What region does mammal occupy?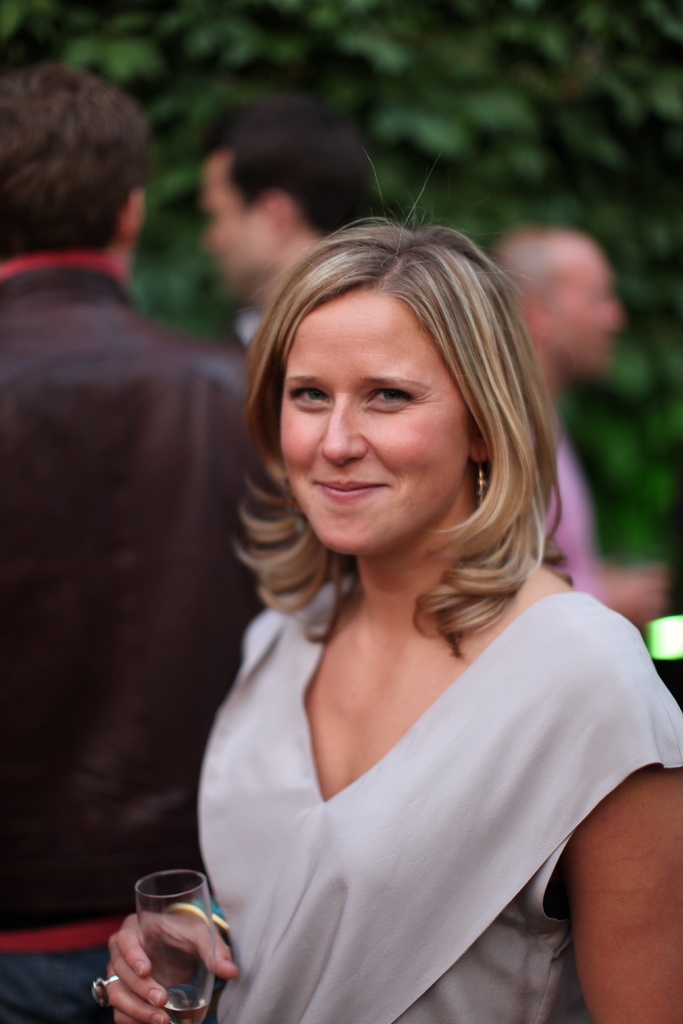
crop(197, 109, 602, 599).
